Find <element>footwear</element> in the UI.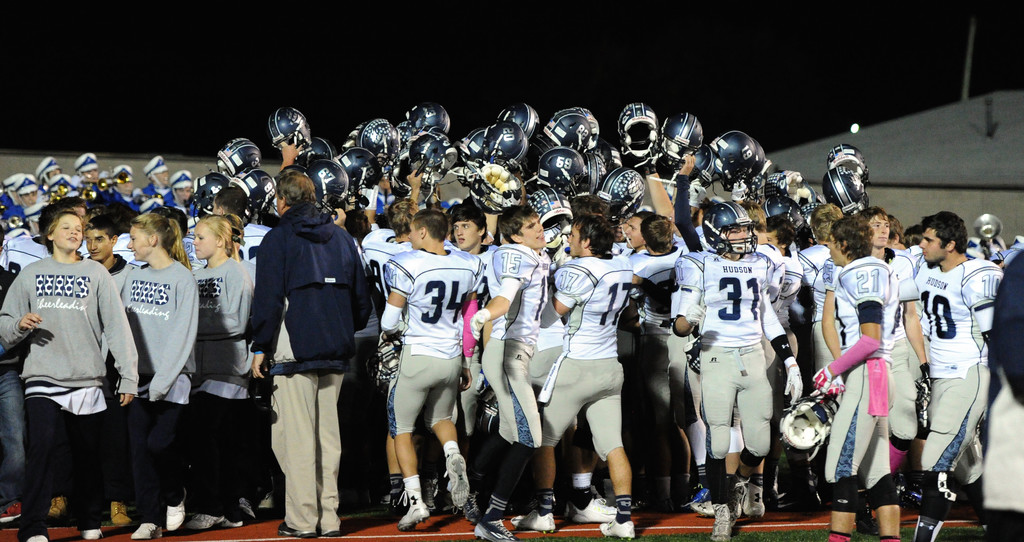
UI element at (left=108, top=498, right=130, bottom=526).
